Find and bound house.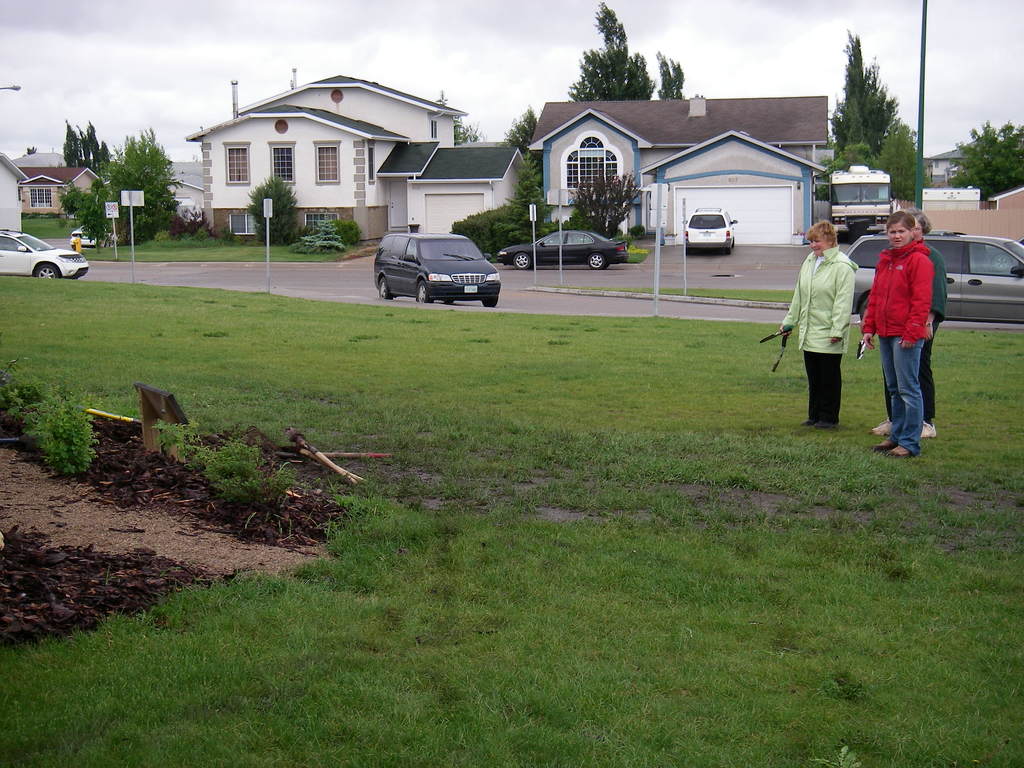
Bound: pyautogui.locateOnScreen(923, 145, 968, 186).
